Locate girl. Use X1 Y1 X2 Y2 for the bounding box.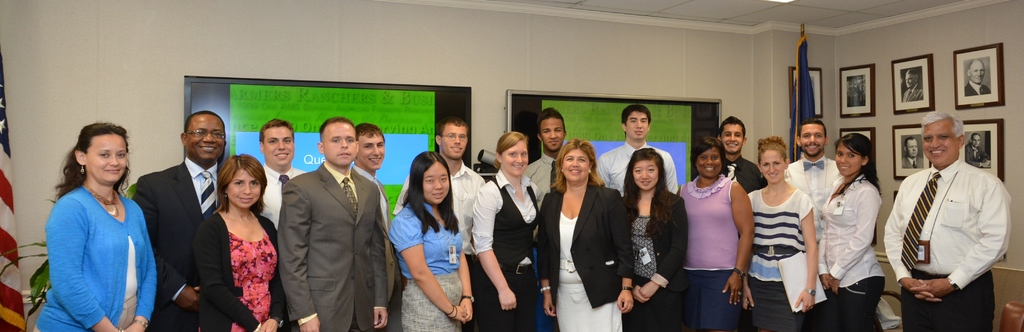
824 132 882 329.
